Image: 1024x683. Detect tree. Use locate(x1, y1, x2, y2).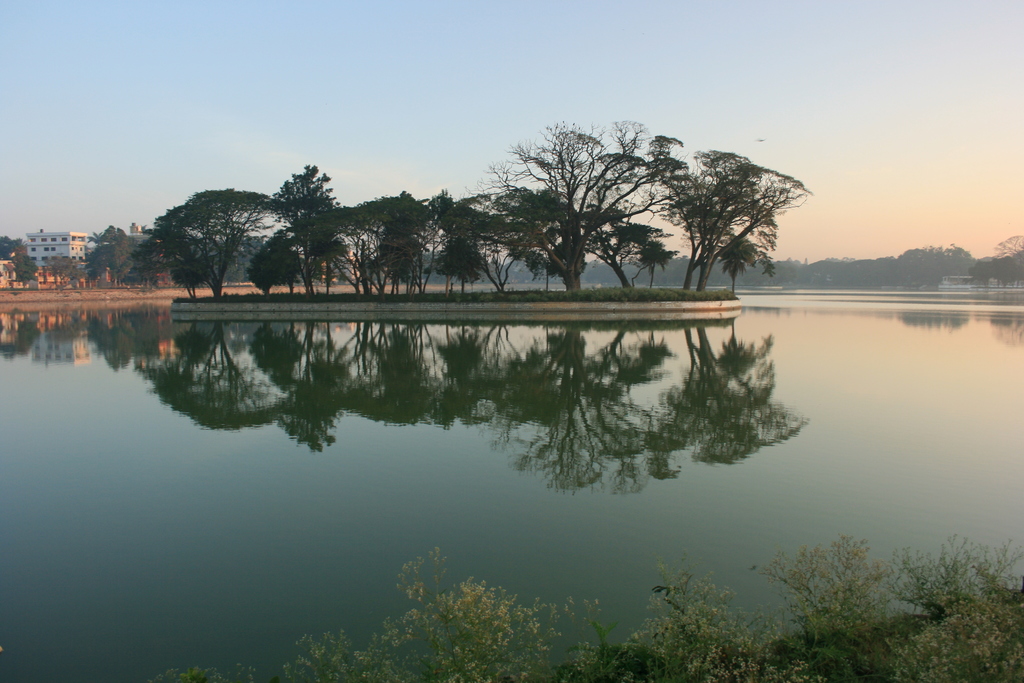
locate(848, 258, 870, 284).
